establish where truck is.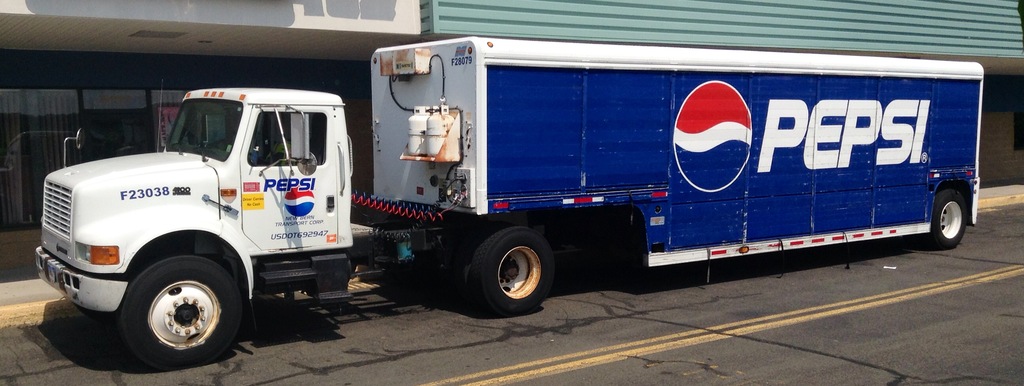
Established at BBox(33, 33, 985, 373).
